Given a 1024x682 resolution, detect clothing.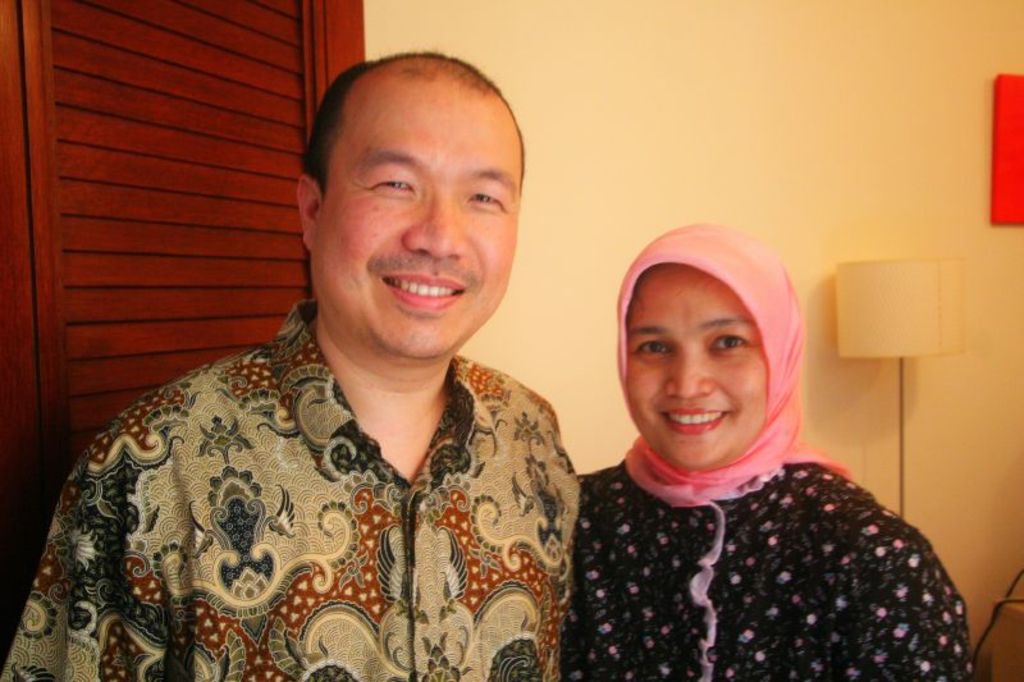
(567,470,978,681).
